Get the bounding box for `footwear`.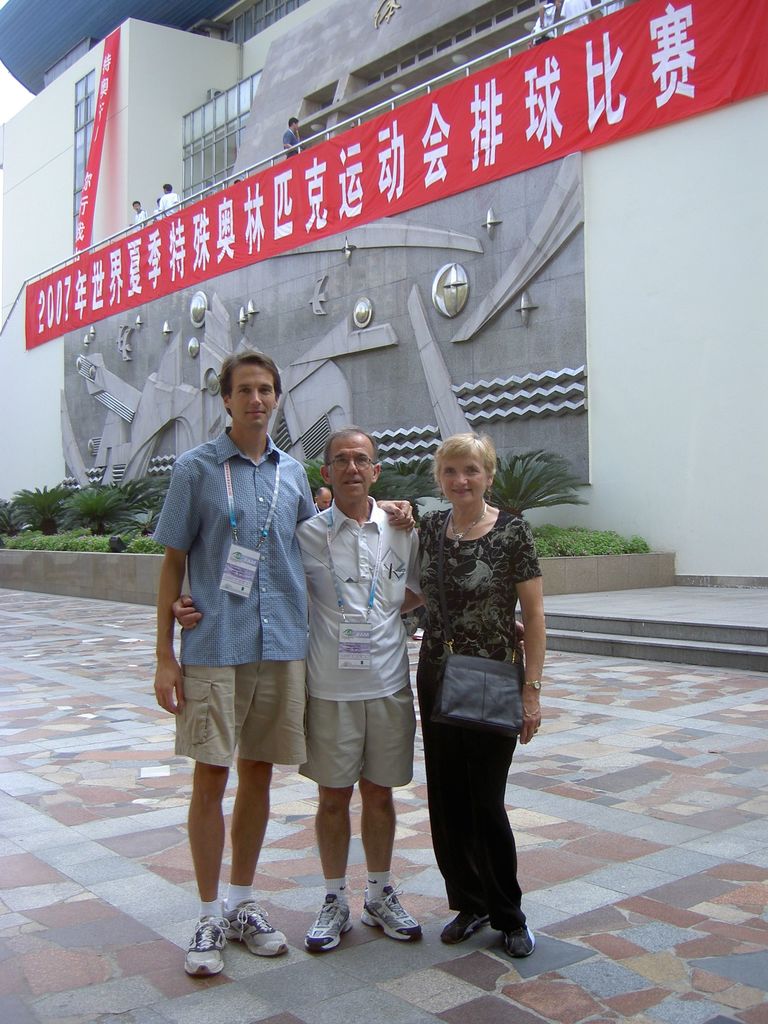
x1=305 y1=884 x2=351 y2=949.
